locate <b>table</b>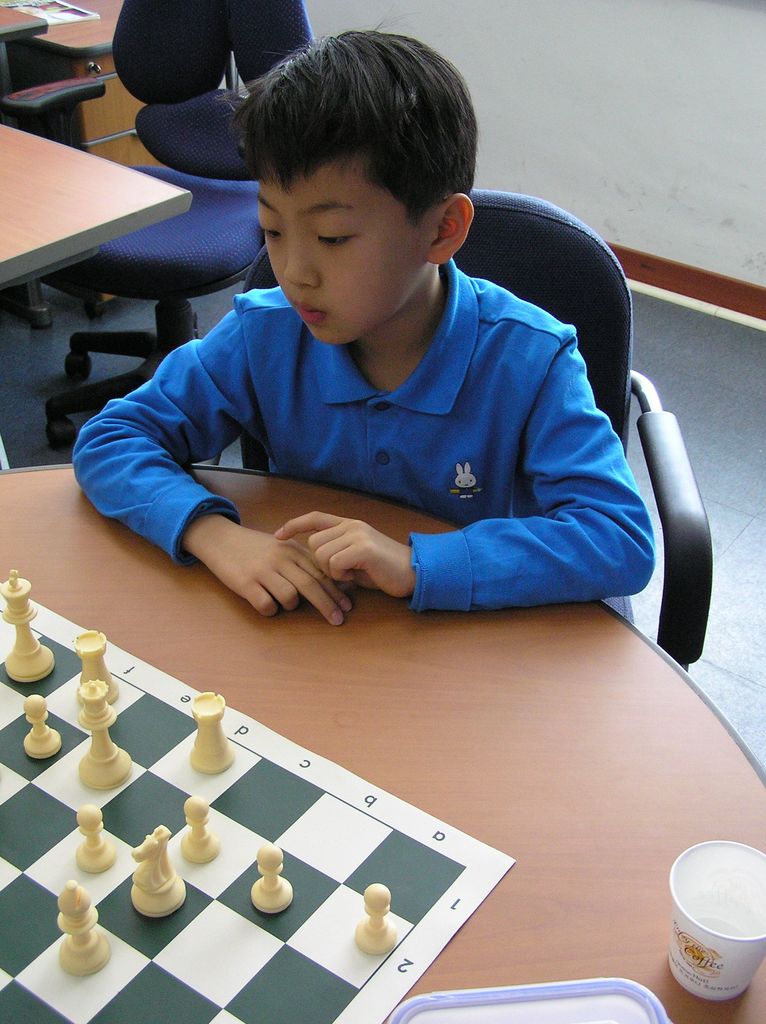
region(40, 340, 743, 1005)
